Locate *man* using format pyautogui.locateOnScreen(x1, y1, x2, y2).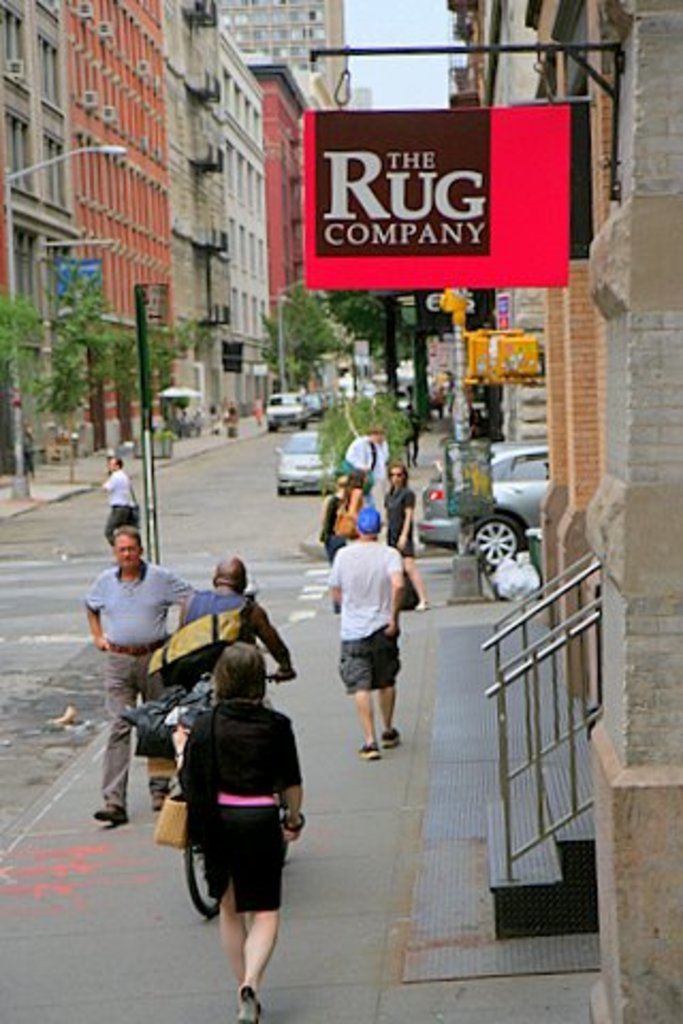
pyautogui.locateOnScreen(318, 495, 416, 764).
